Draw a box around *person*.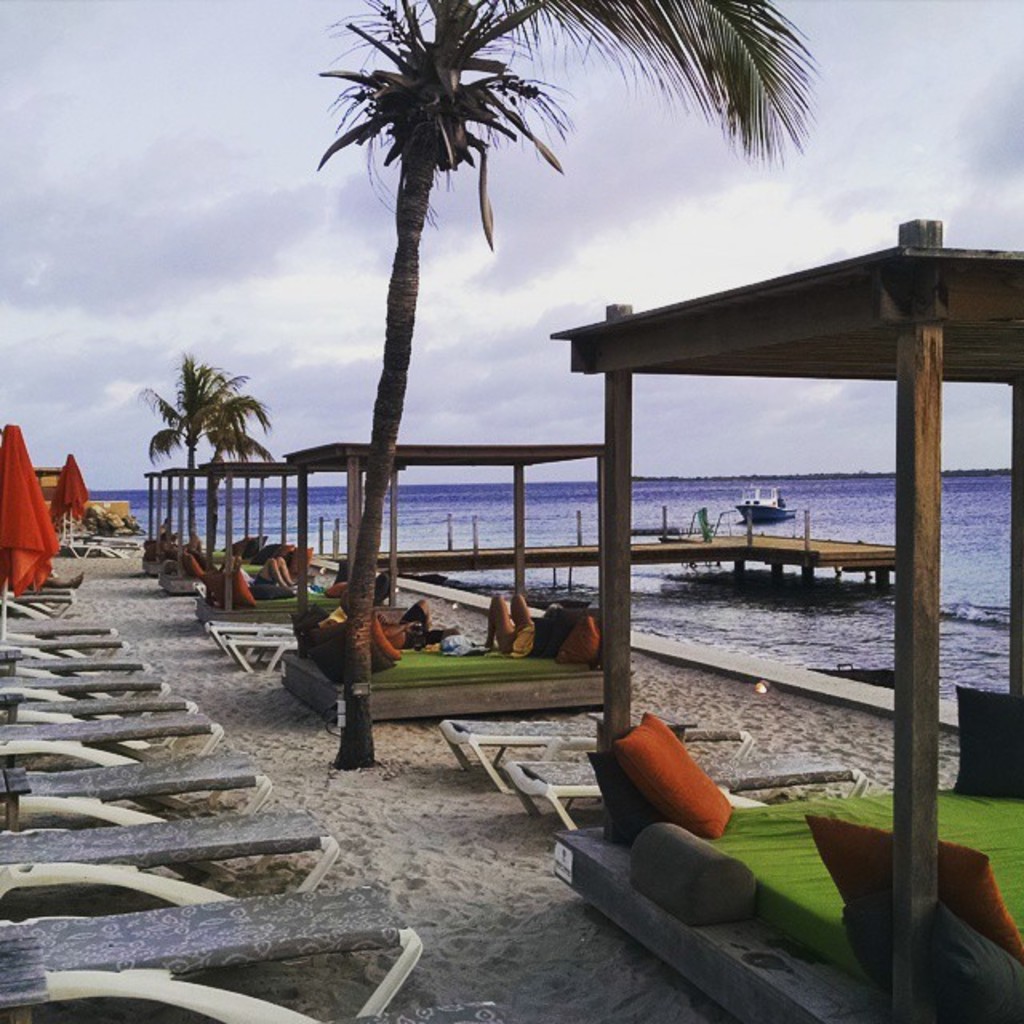
[left=482, top=589, right=565, bottom=650].
